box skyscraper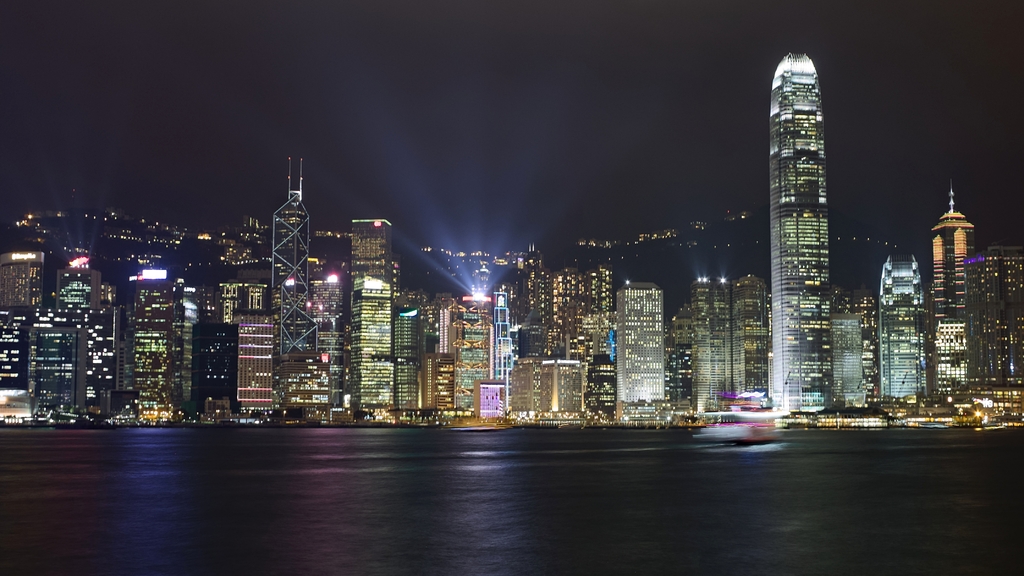
crop(617, 273, 671, 426)
